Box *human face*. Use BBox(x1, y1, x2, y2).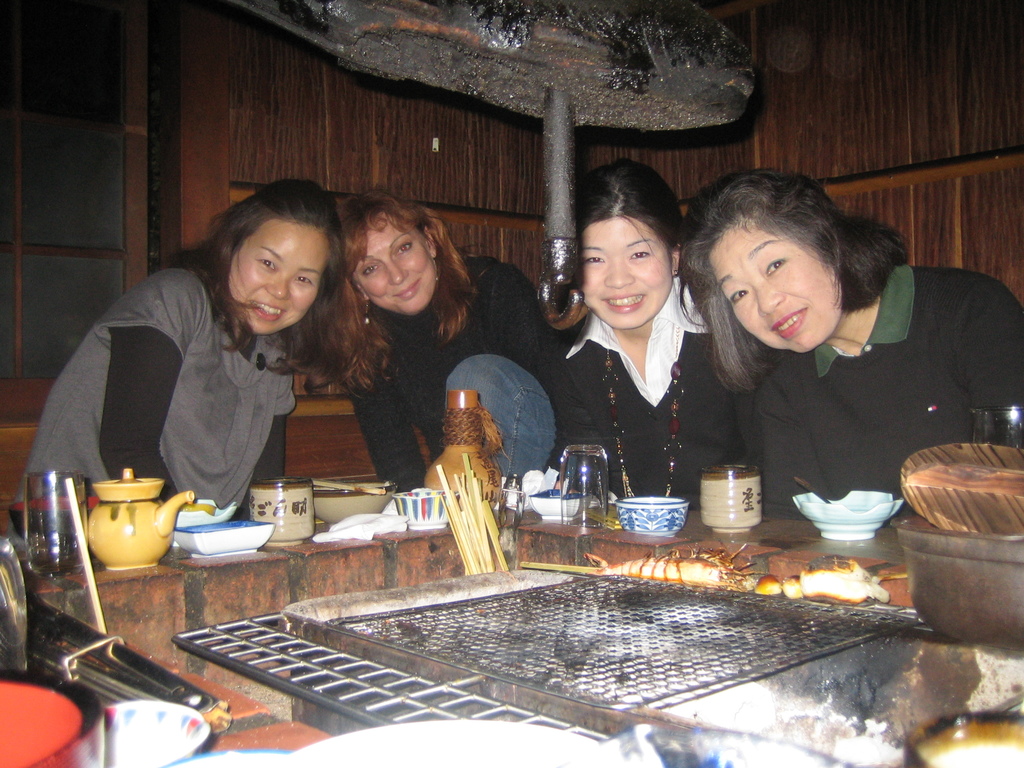
BBox(226, 217, 335, 331).
